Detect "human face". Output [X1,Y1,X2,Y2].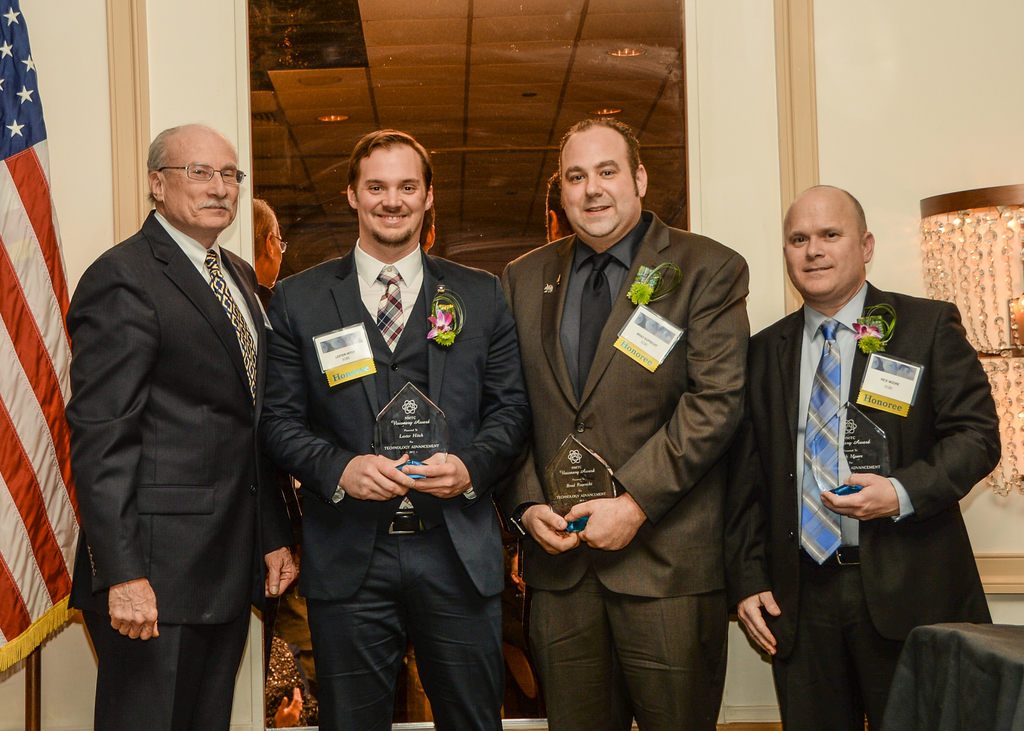
[561,132,639,238].
